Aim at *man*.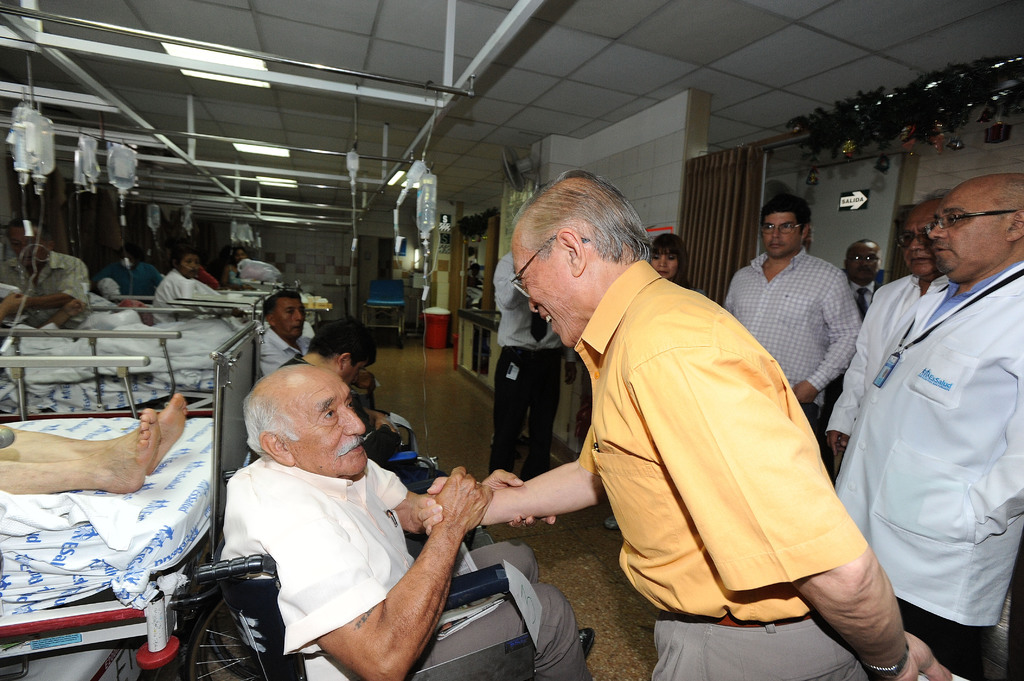
Aimed at rect(722, 192, 862, 433).
